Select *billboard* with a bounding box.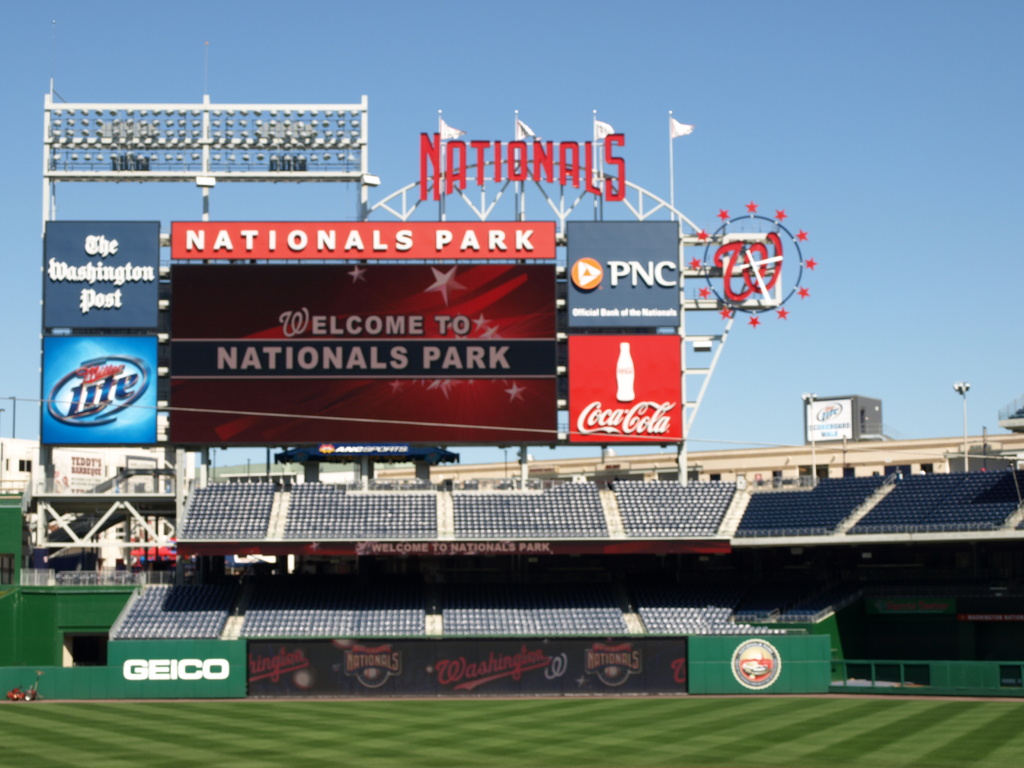
<bbox>172, 219, 557, 256</bbox>.
